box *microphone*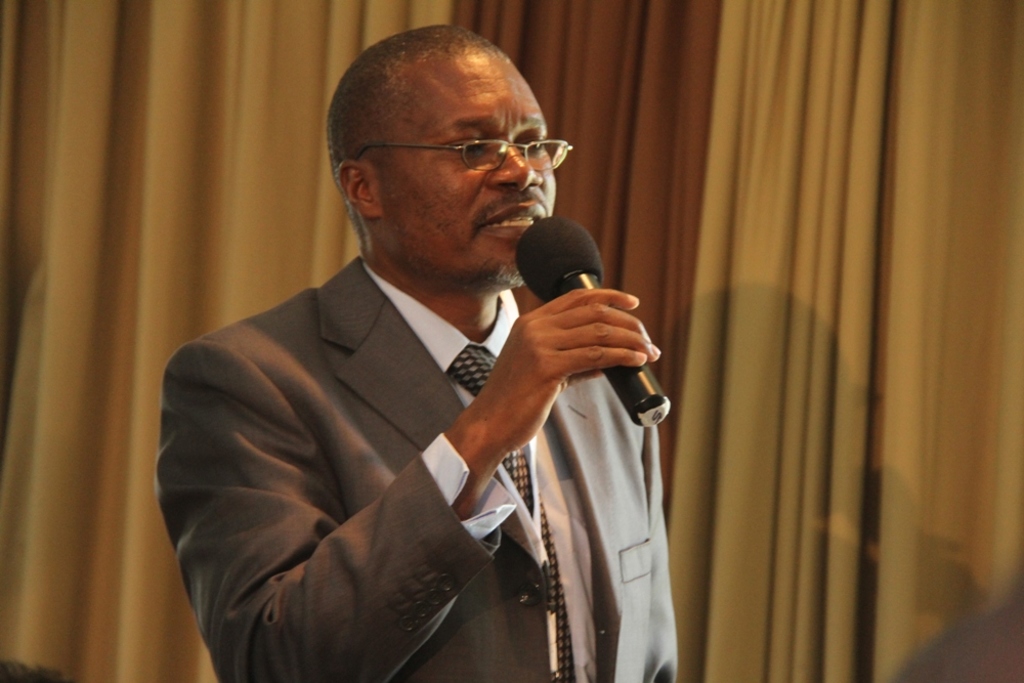
detection(515, 213, 673, 427)
